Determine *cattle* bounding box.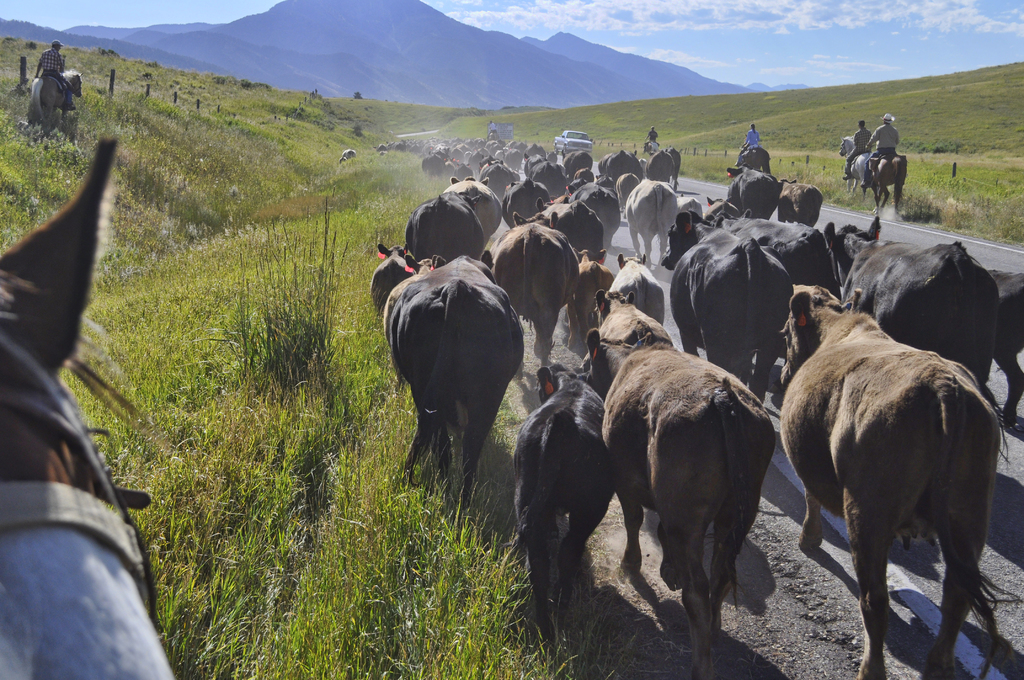
Determined: [728,162,779,220].
